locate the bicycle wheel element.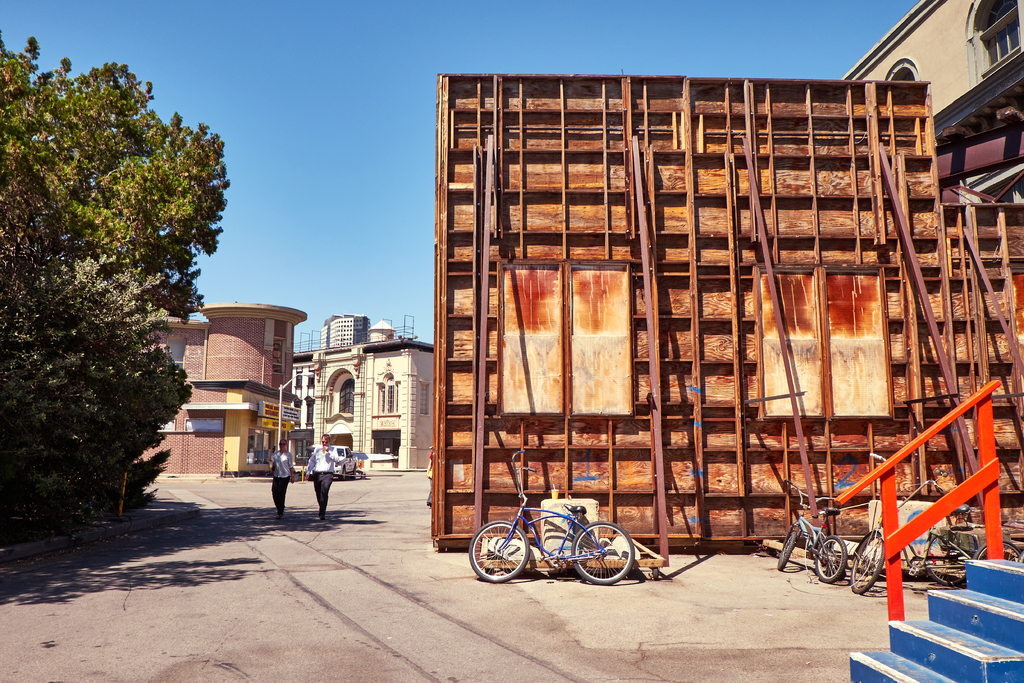
Element bbox: bbox=(780, 531, 797, 566).
